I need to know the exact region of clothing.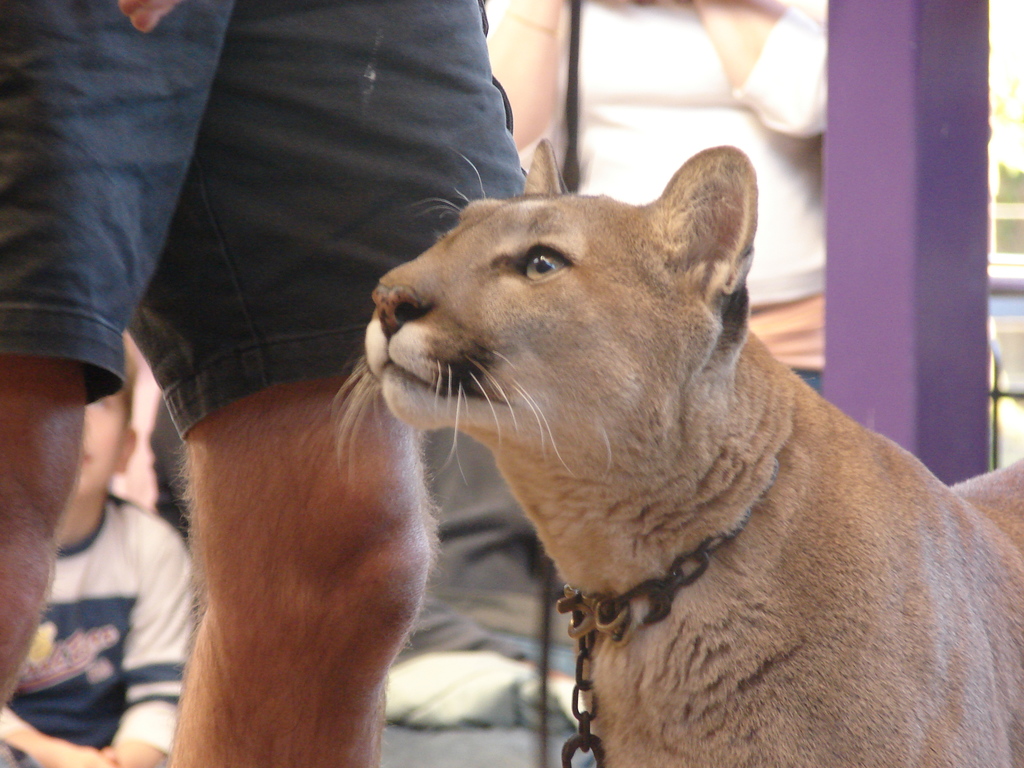
Region: {"left": 0, "top": 0, "right": 530, "bottom": 440}.
